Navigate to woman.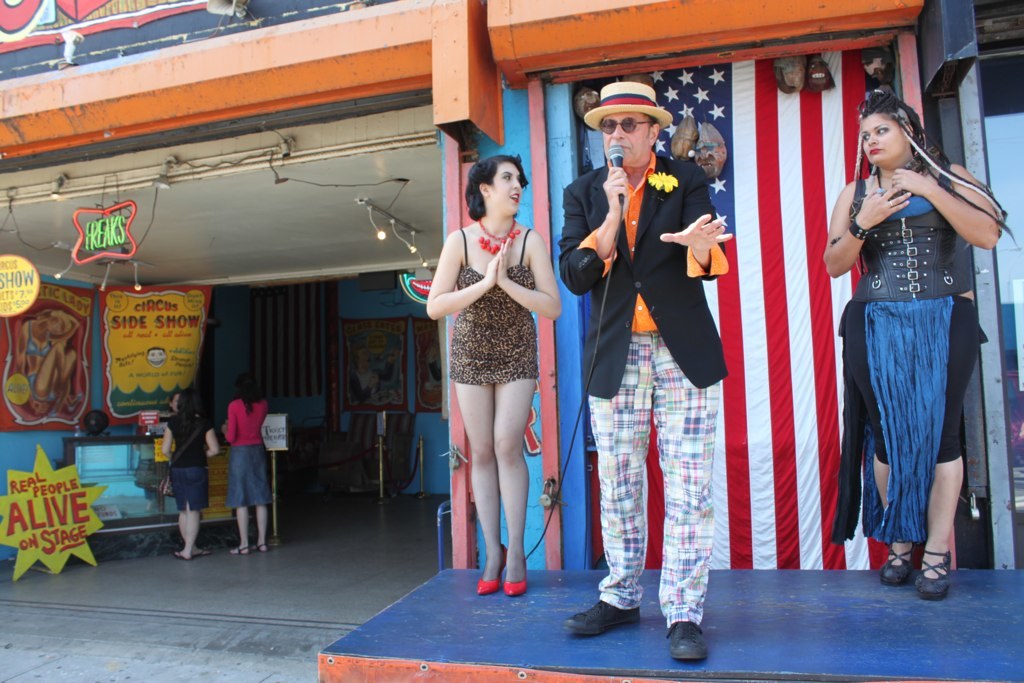
Navigation target: (left=813, top=90, right=1010, bottom=603).
